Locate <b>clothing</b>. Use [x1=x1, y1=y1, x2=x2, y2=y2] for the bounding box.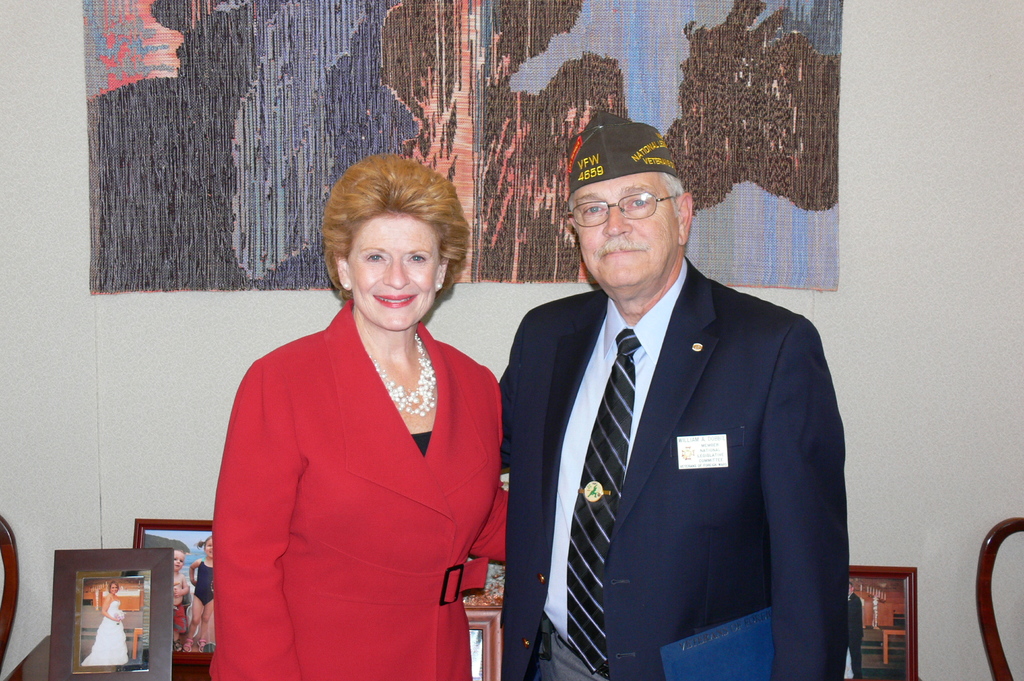
[x1=84, y1=599, x2=129, y2=664].
